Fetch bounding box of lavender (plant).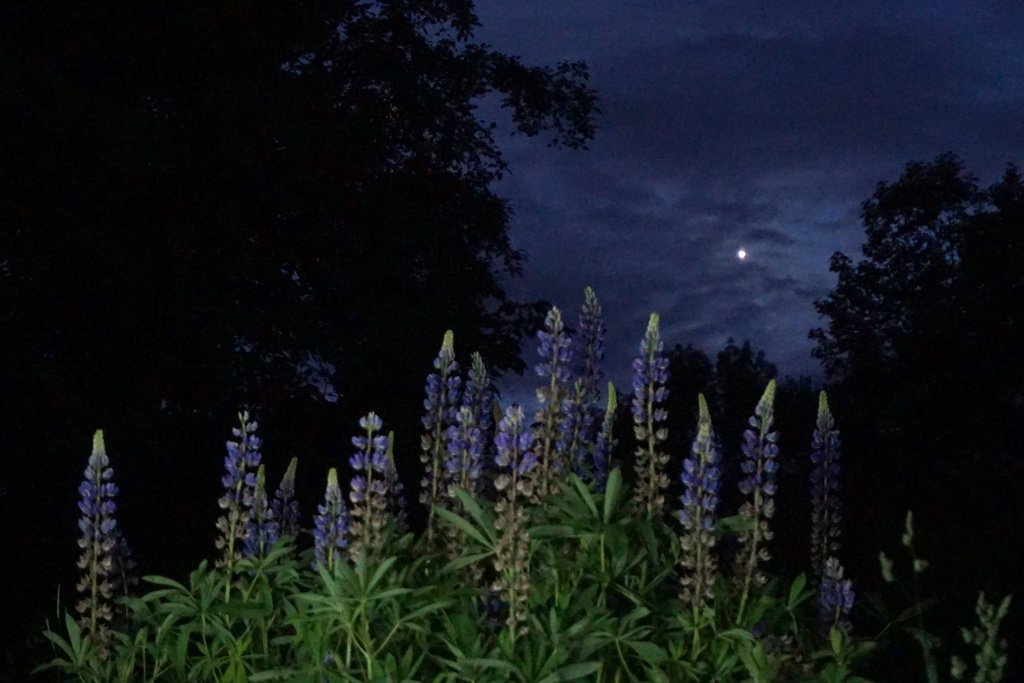
Bbox: {"x1": 62, "y1": 424, "x2": 122, "y2": 677}.
